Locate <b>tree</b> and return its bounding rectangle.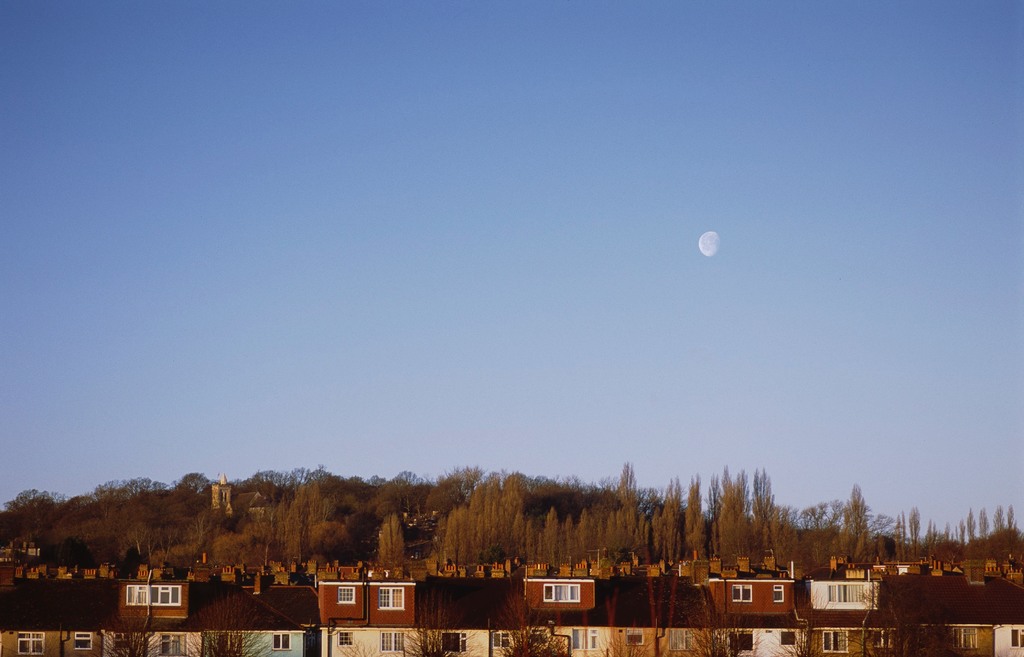
crop(394, 616, 474, 656).
